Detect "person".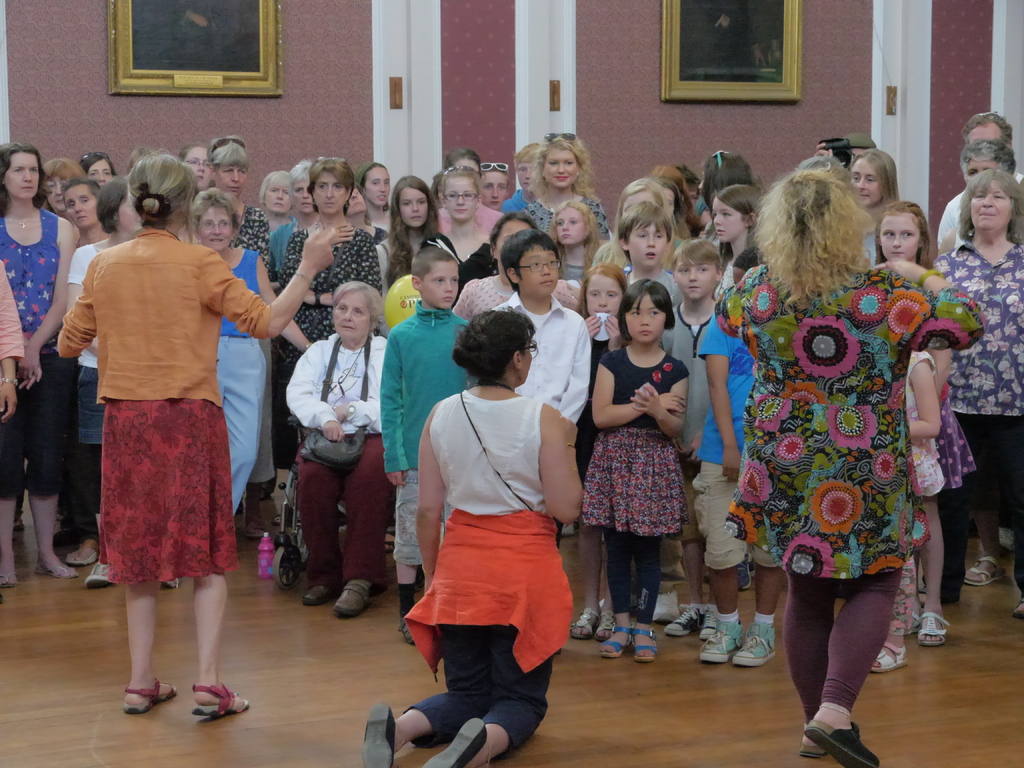
Detected at bbox(380, 177, 445, 284).
